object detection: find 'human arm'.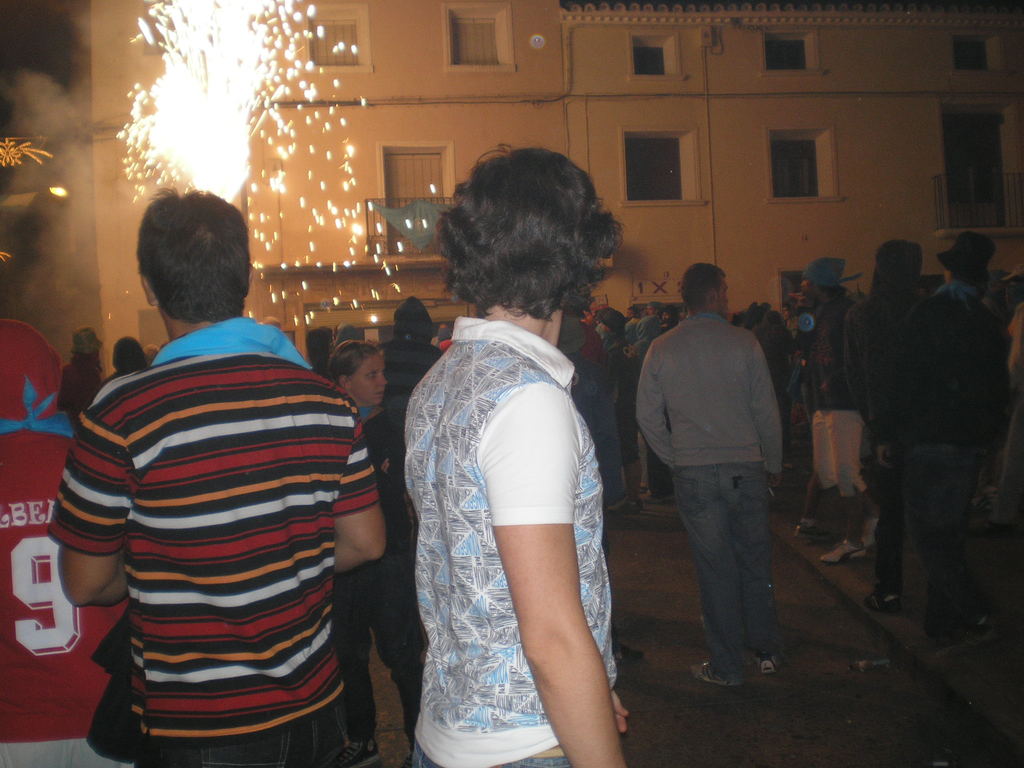
detection(868, 320, 902, 474).
